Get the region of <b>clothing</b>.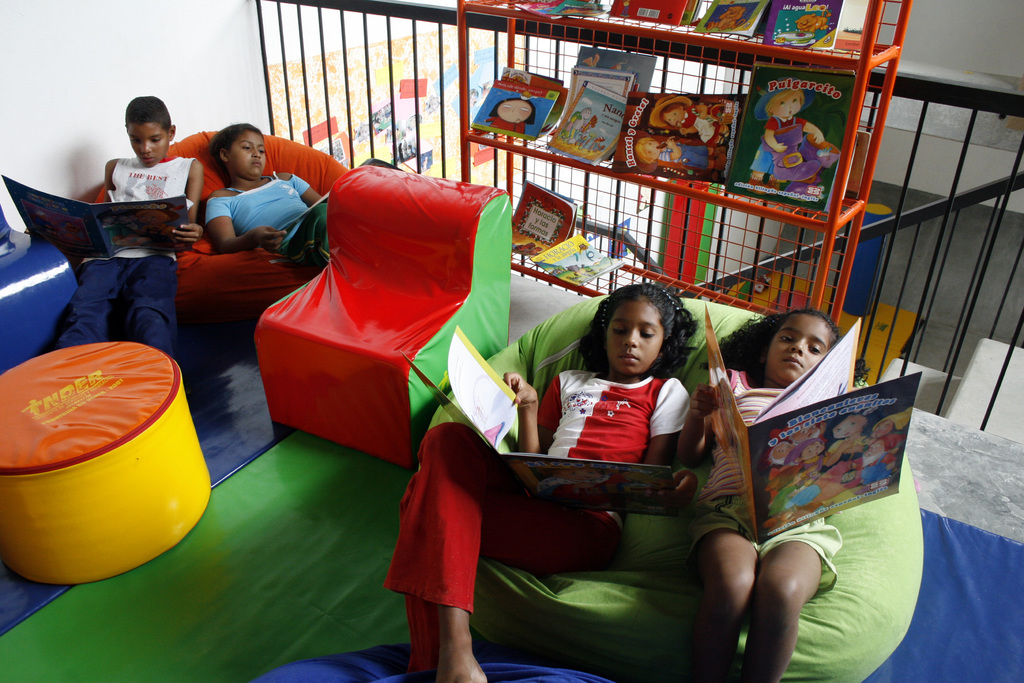
[699, 365, 840, 602].
